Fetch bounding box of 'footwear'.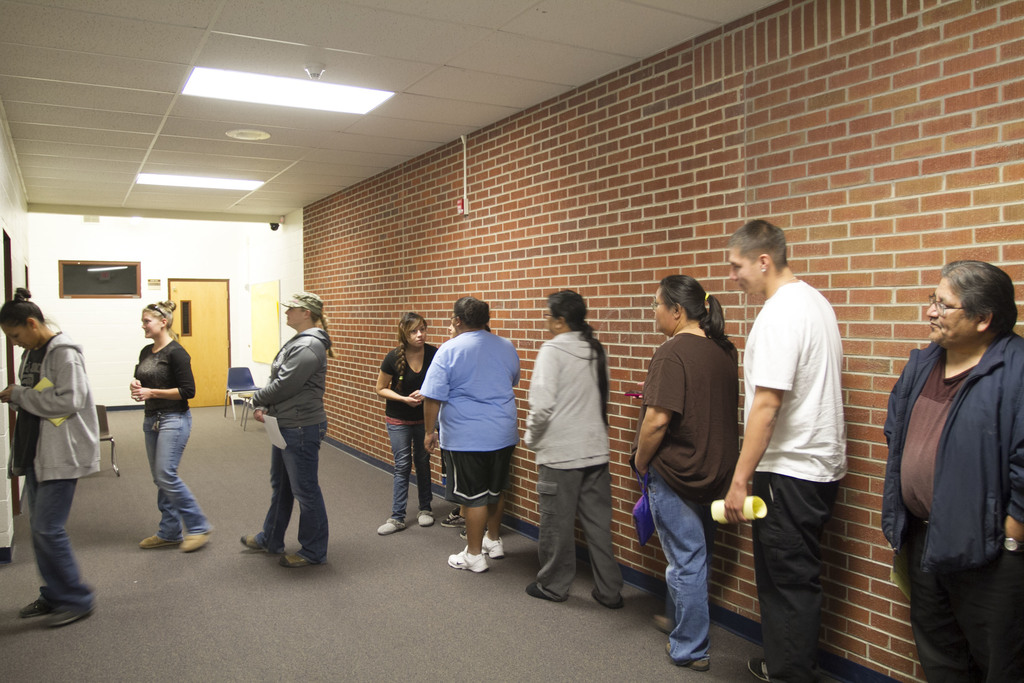
Bbox: <region>595, 587, 622, 608</region>.
